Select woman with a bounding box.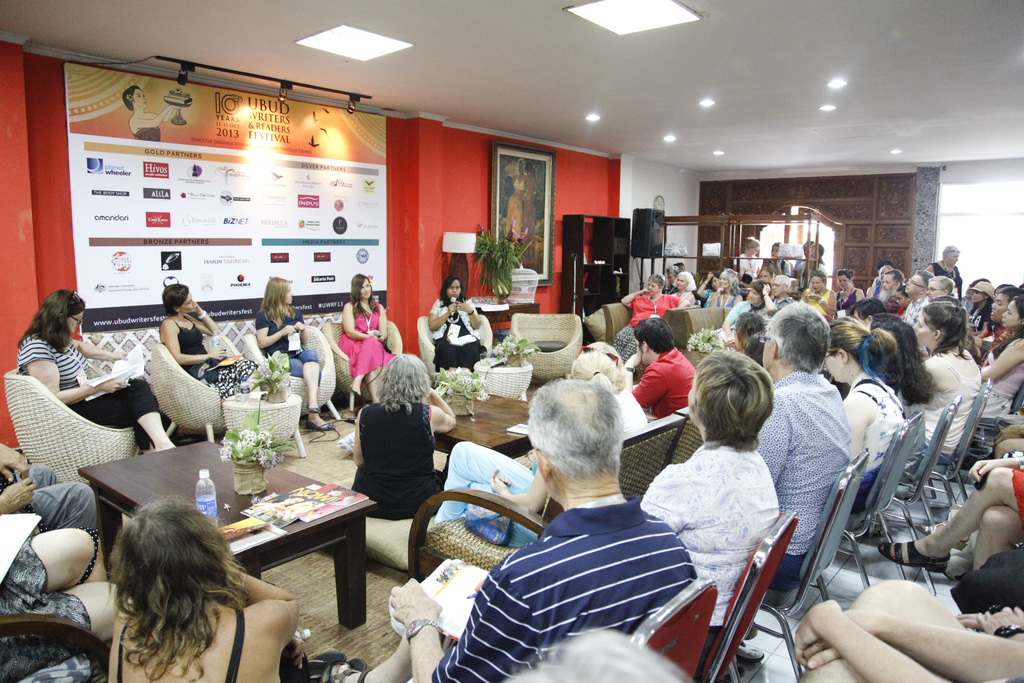
<bbox>436, 341, 617, 547</bbox>.
